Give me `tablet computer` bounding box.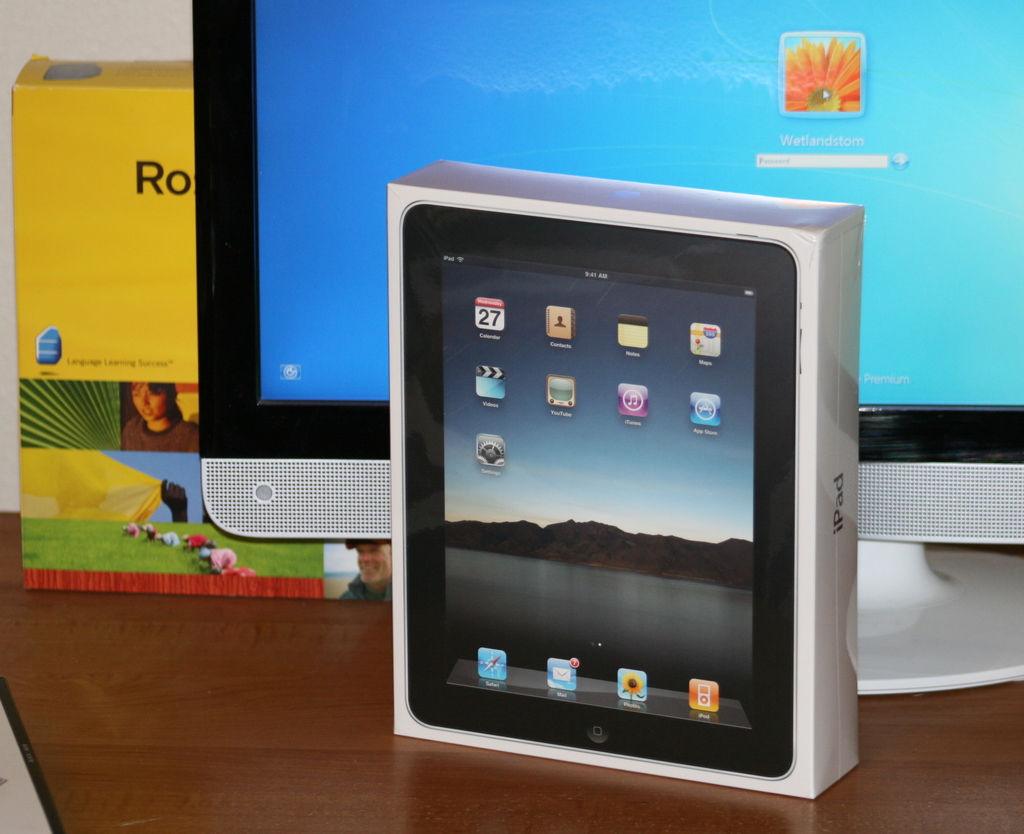
bbox=(401, 195, 802, 782).
